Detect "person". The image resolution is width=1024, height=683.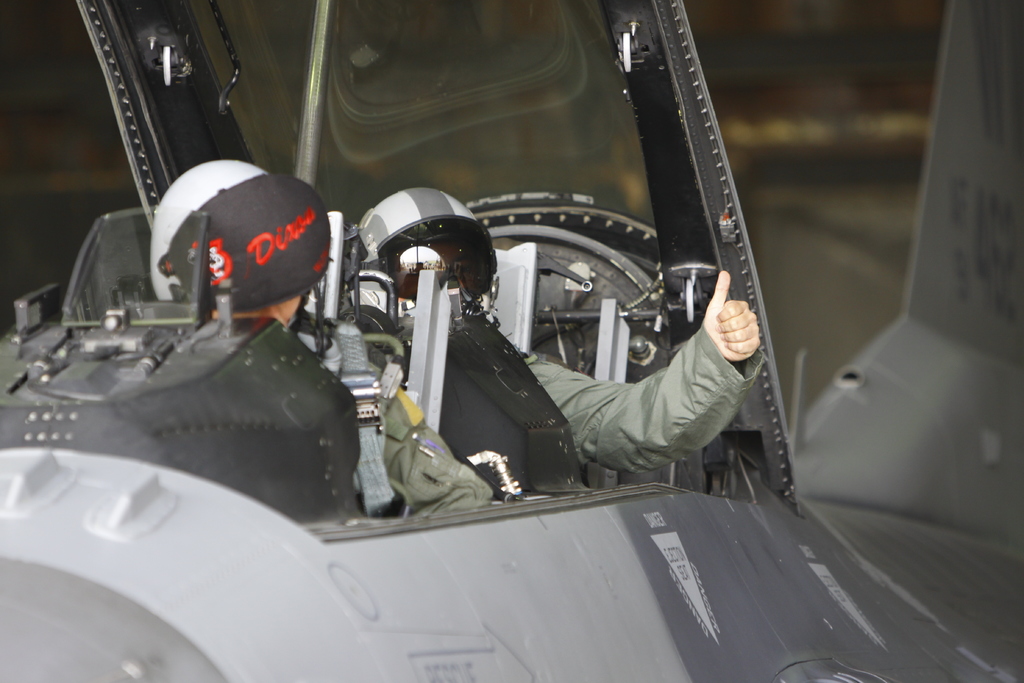
[331,188,764,478].
